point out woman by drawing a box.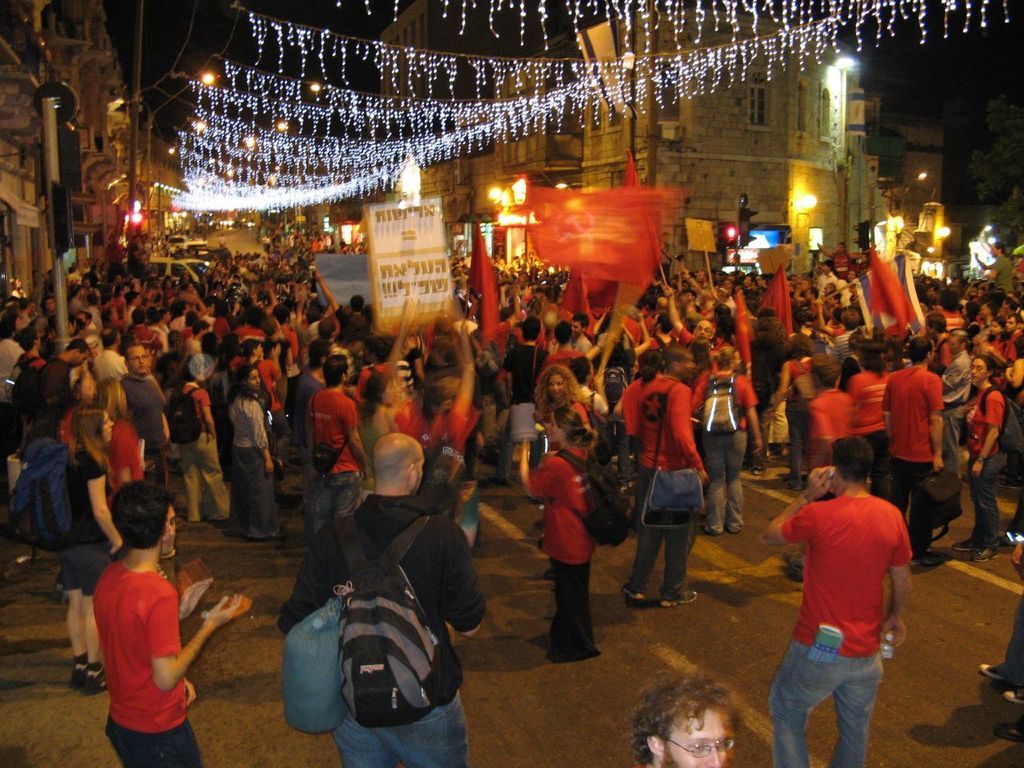
left=690, top=347, right=764, bottom=538.
